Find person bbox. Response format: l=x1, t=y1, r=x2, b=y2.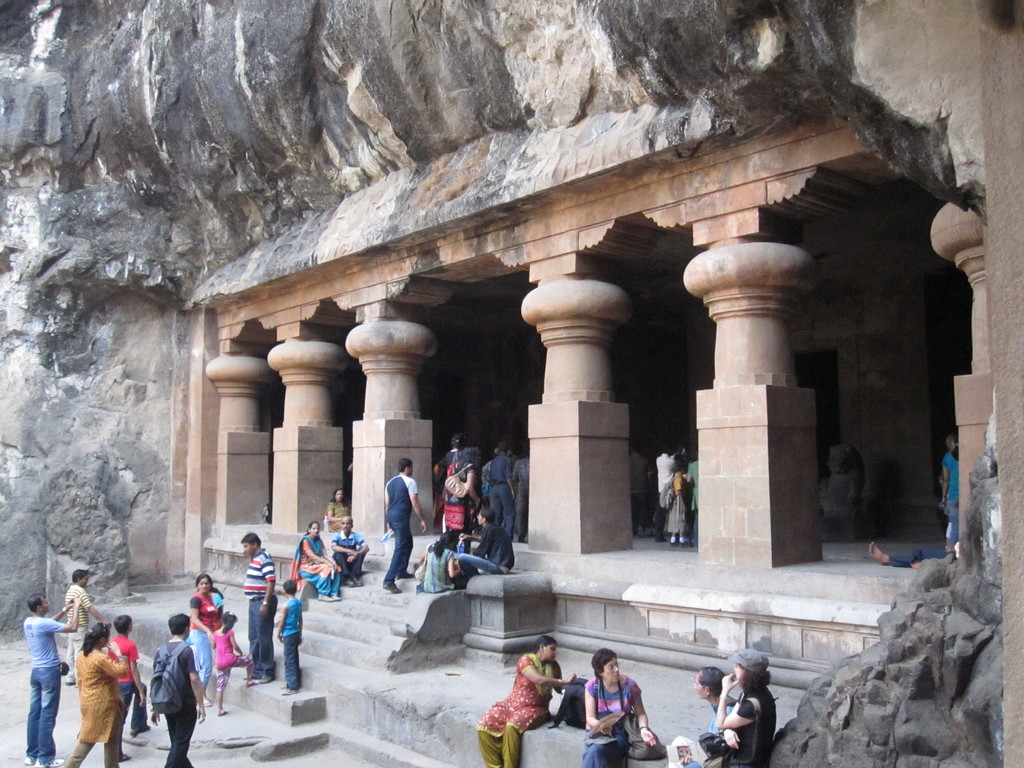
l=244, t=531, r=281, b=686.
